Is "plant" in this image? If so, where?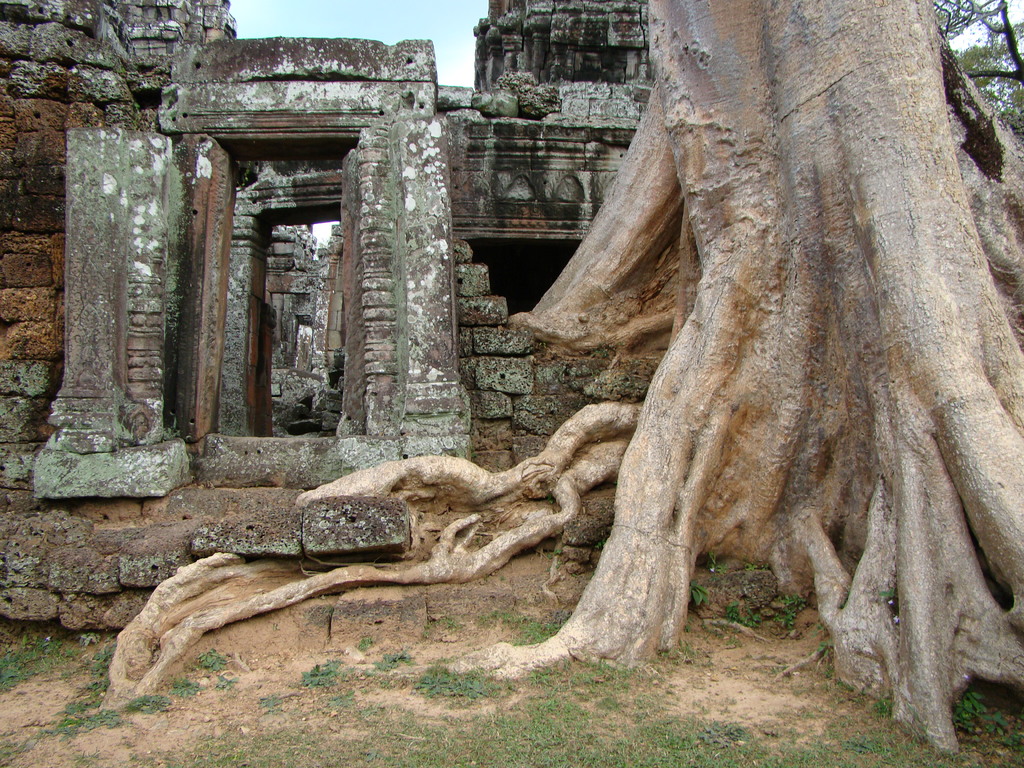
Yes, at select_region(821, 660, 838, 678).
